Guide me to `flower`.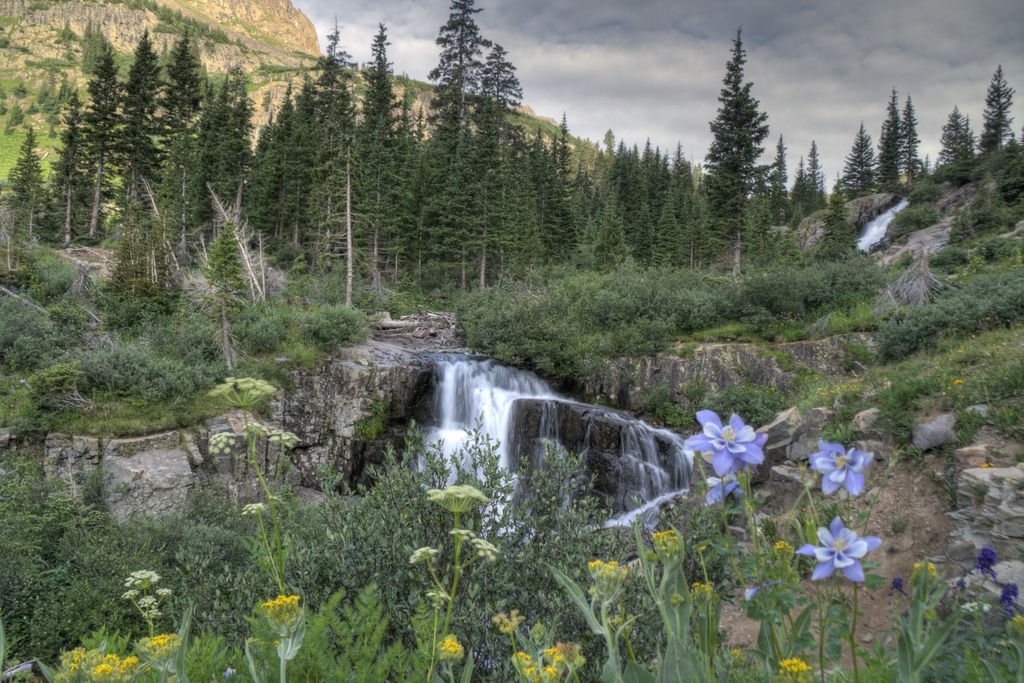
Guidance: x1=967 y1=547 x2=1005 y2=575.
